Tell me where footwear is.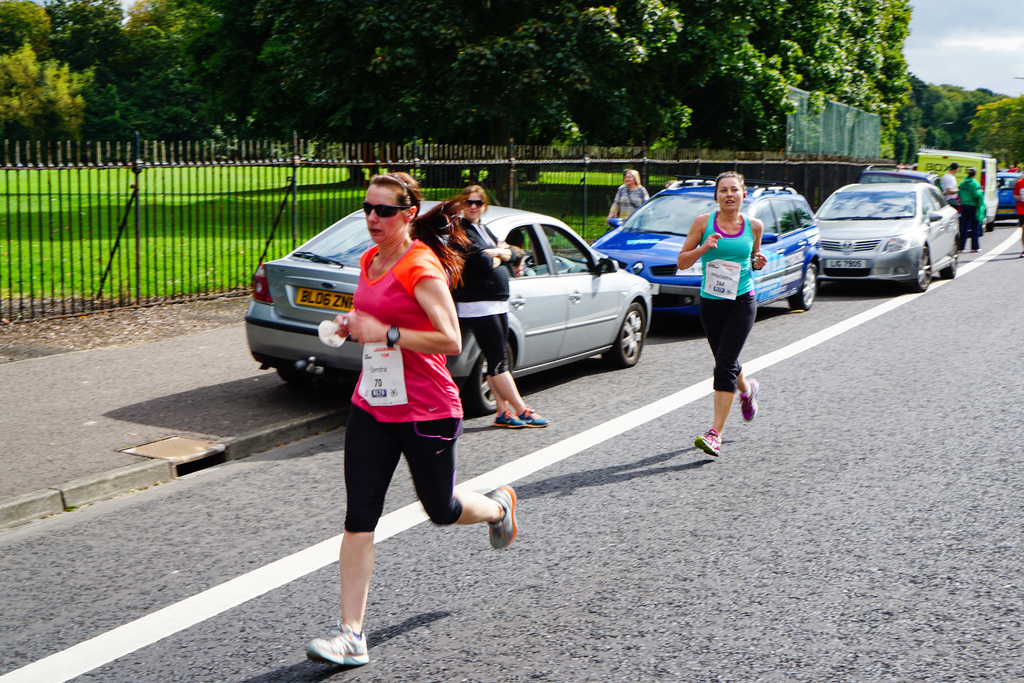
footwear is at bbox=(740, 375, 761, 424).
